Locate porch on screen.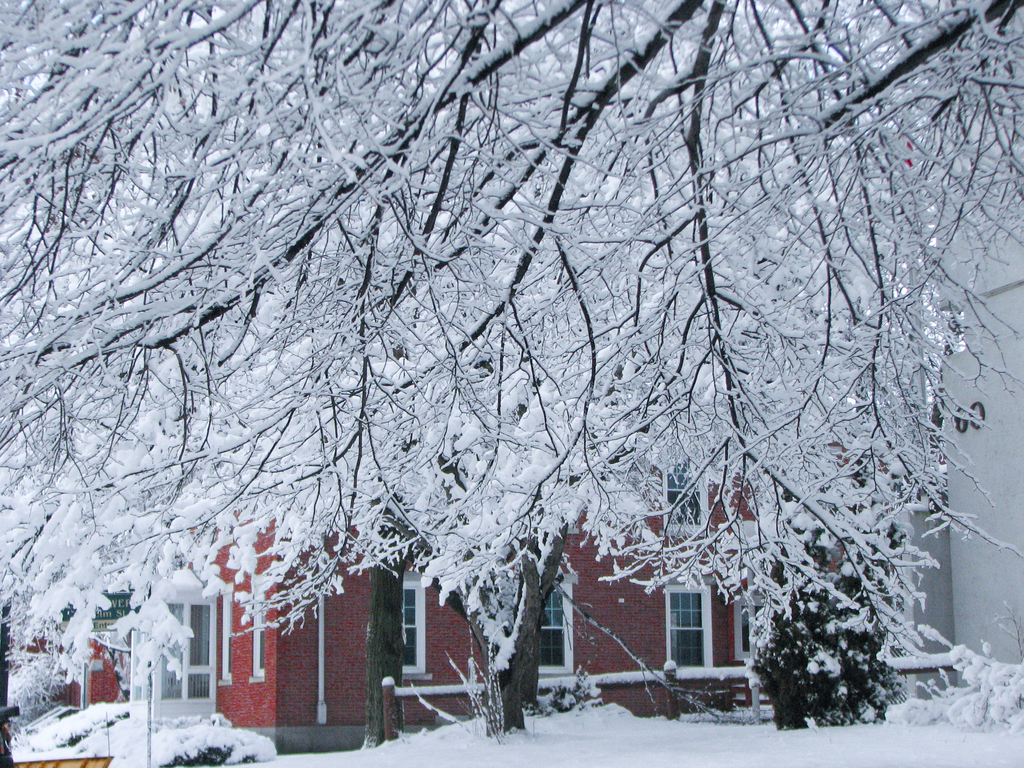
On screen at box=[0, 594, 1023, 767].
